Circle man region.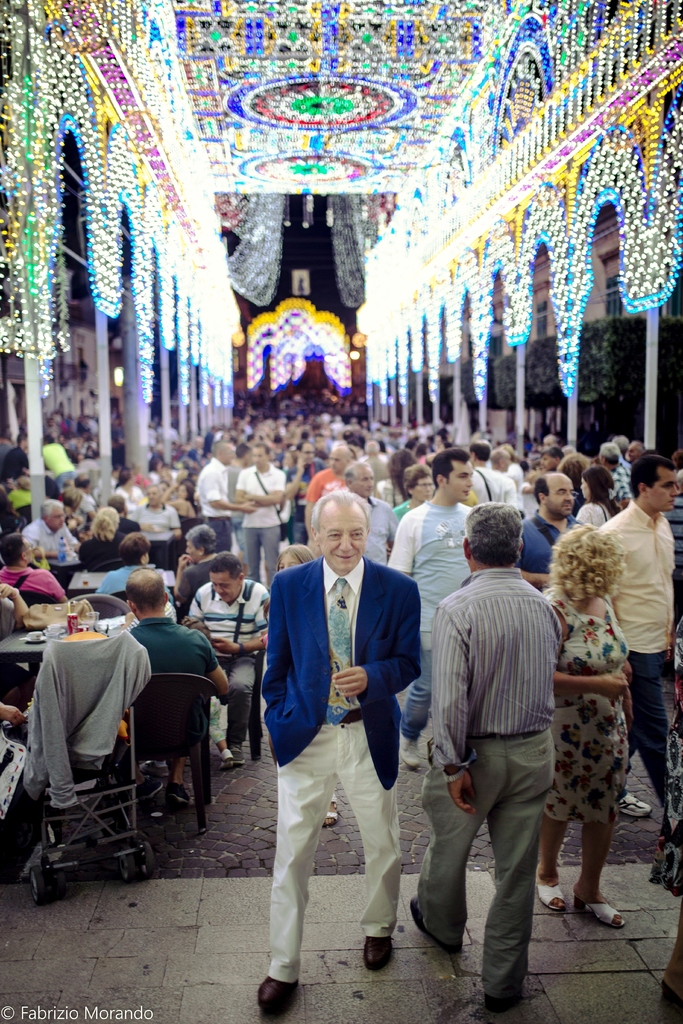
Region: (107,491,138,533).
